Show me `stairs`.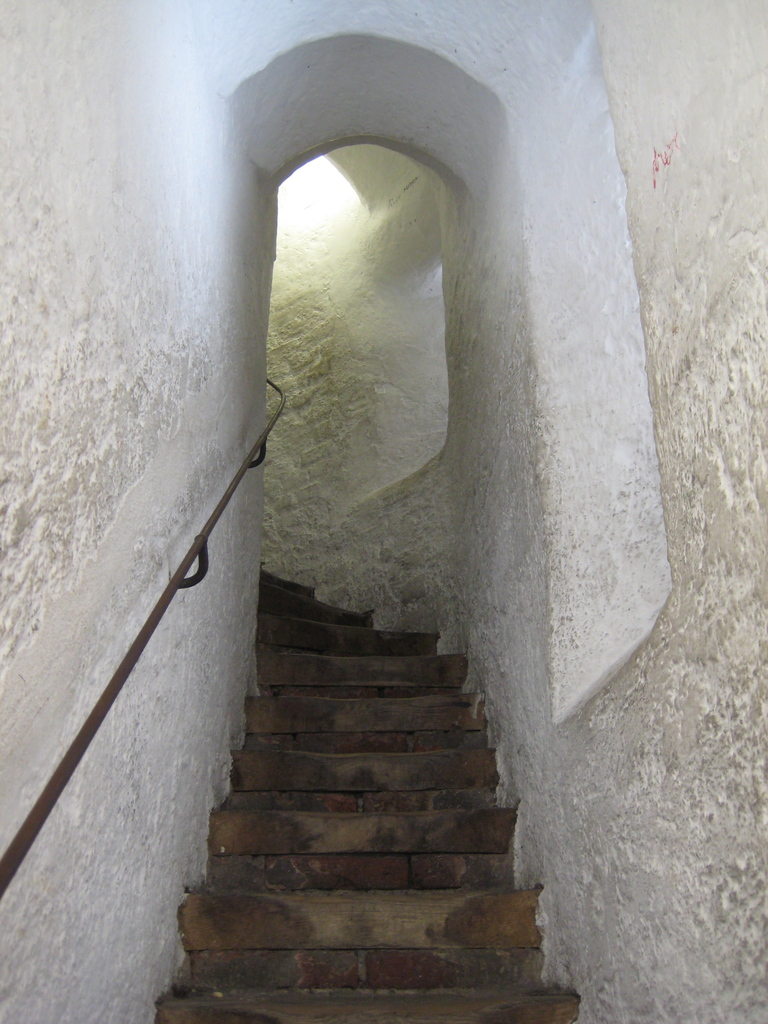
`stairs` is here: {"x1": 148, "y1": 561, "x2": 580, "y2": 1023}.
